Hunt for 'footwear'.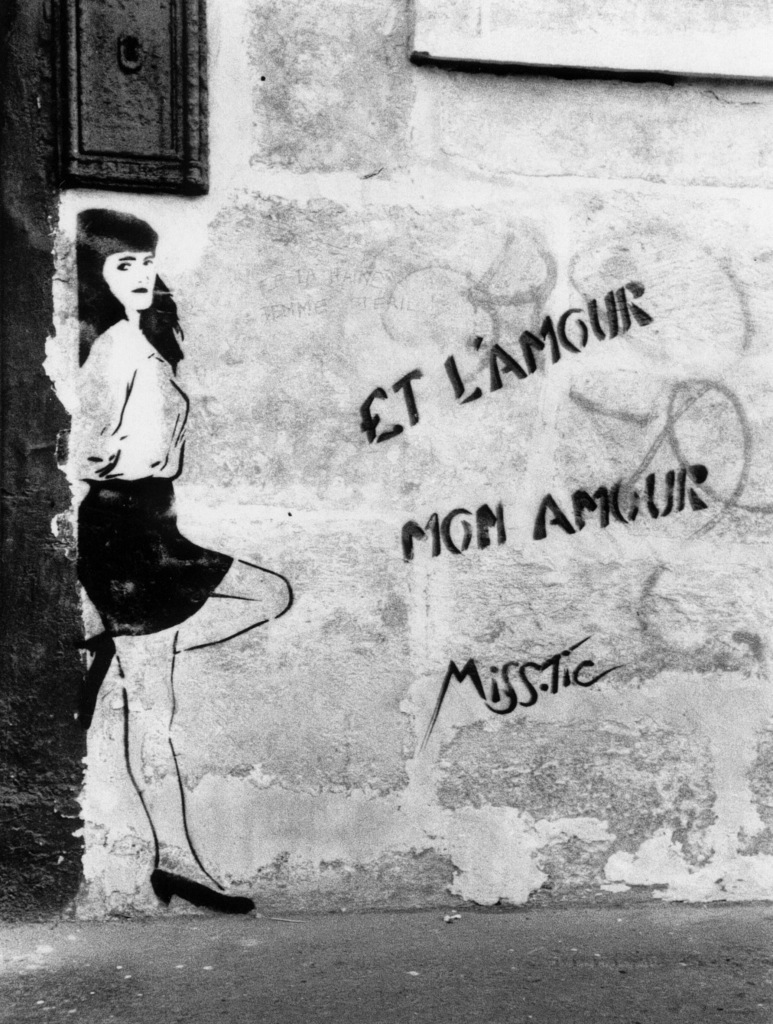
Hunted down at bbox(76, 625, 114, 727).
